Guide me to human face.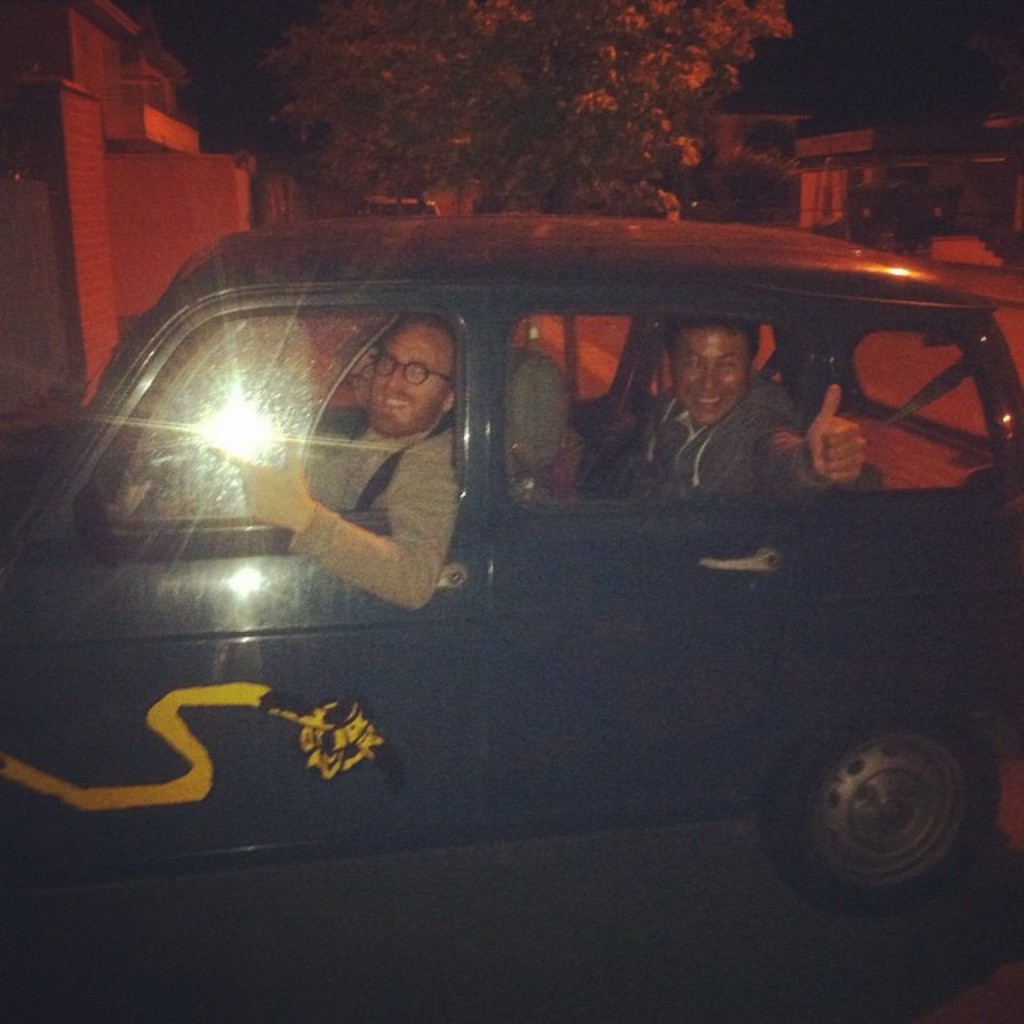
Guidance: [left=667, top=325, right=747, bottom=430].
